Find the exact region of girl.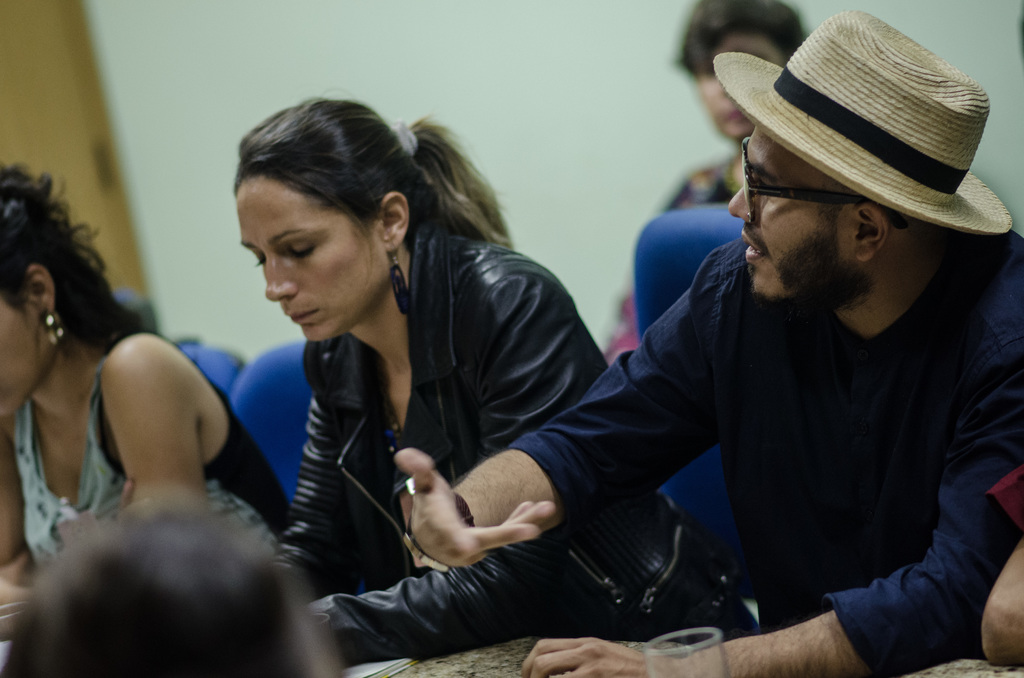
Exact region: 661:0:808:216.
